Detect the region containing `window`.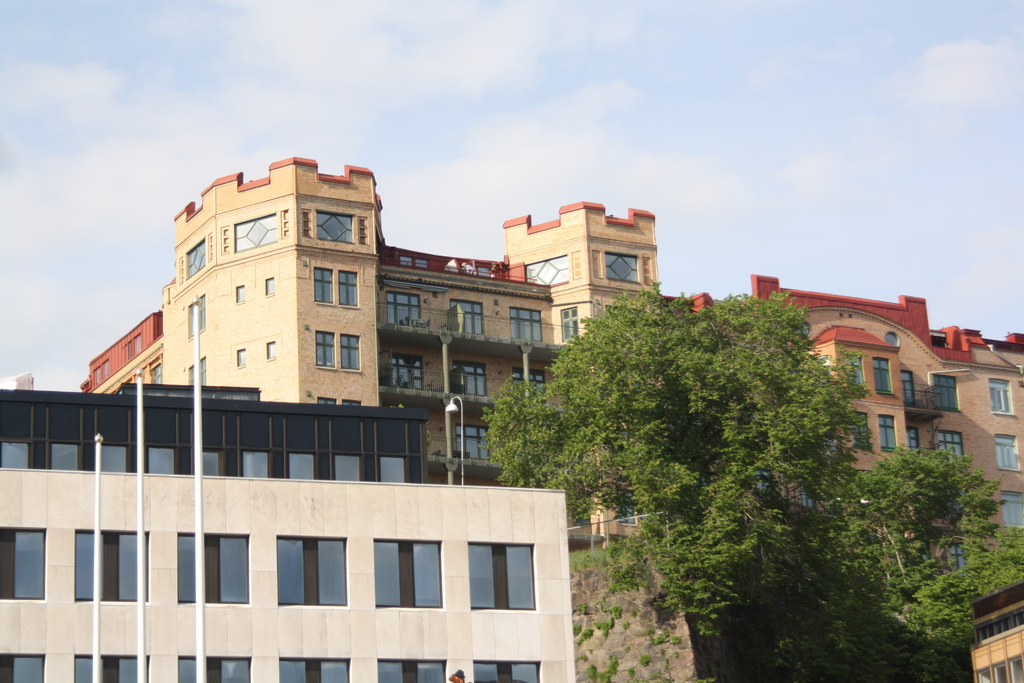
{"x1": 235, "y1": 210, "x2": 283, "y2": 249}.
